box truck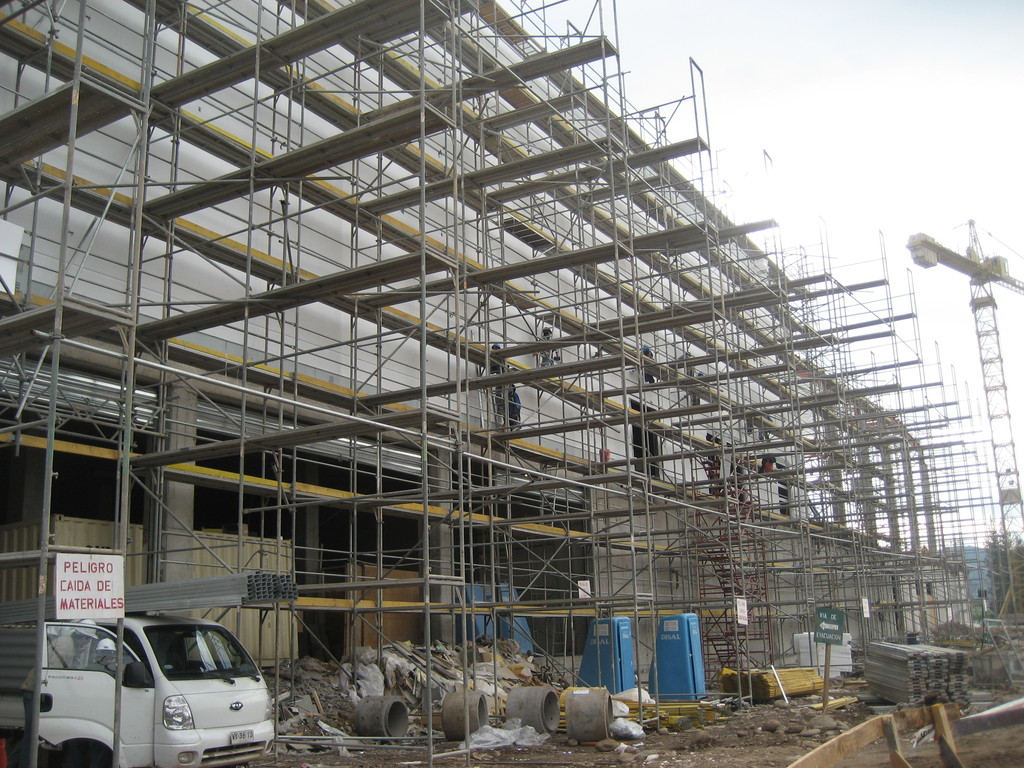
(17,614,302,767)
